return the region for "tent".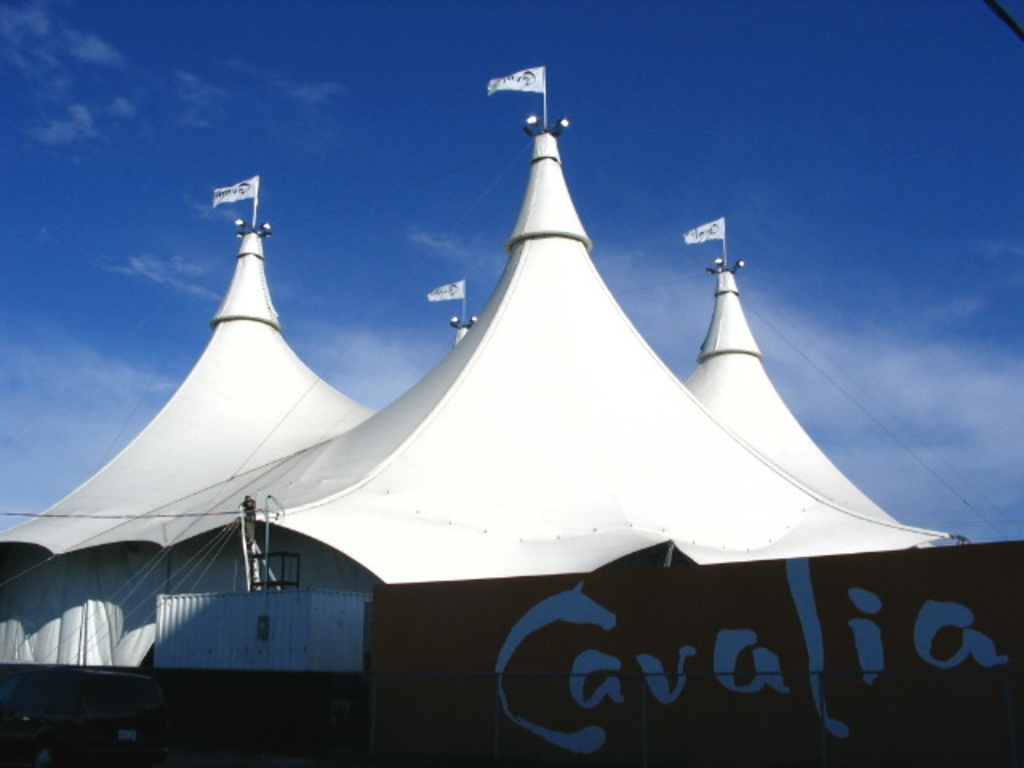
box(93, 59, 976, 672).
